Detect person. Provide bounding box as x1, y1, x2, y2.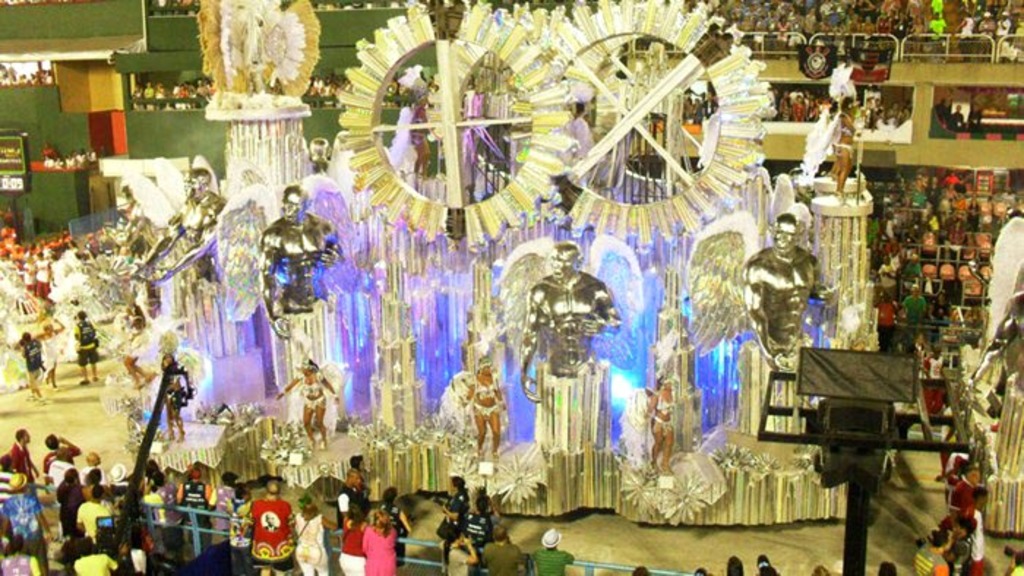
455, 363, 503, 462.
